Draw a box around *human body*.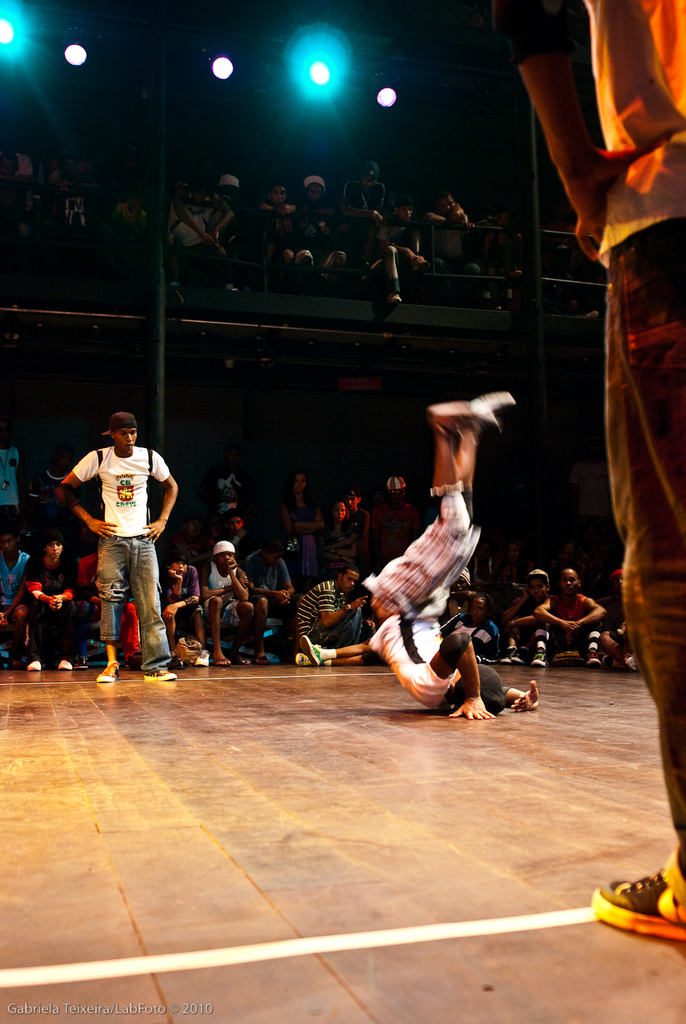
(x1=279, y1=478, x2=327, y2=617).
